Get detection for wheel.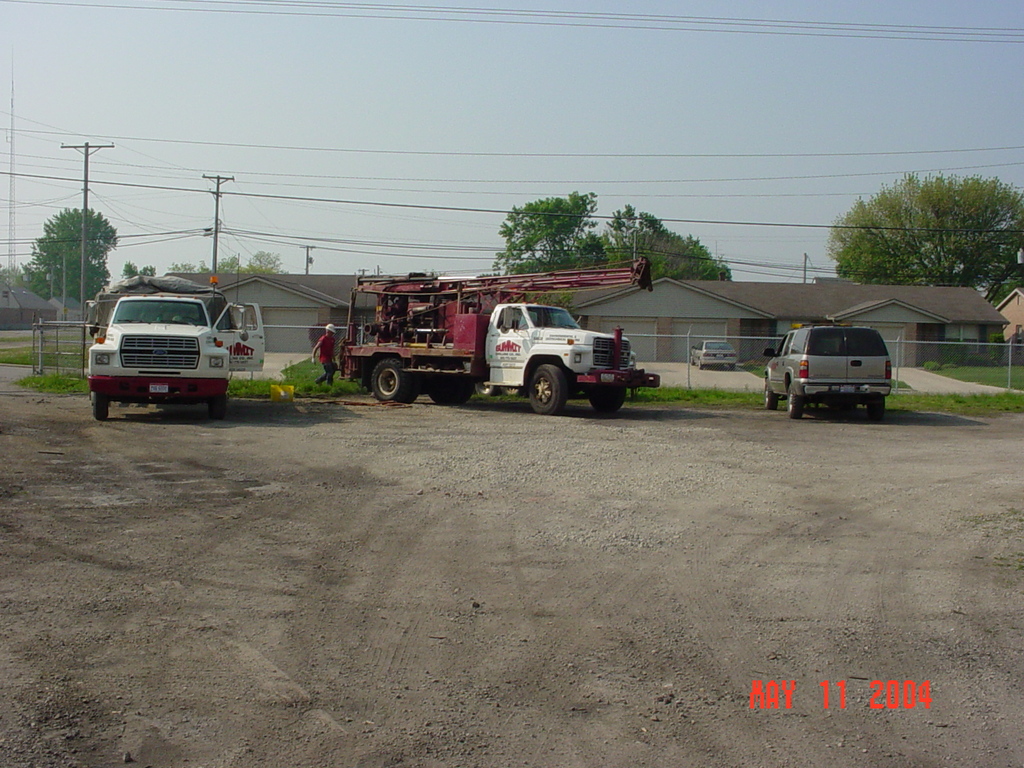
Detection: bbox=[525, 364, 564, 410].
